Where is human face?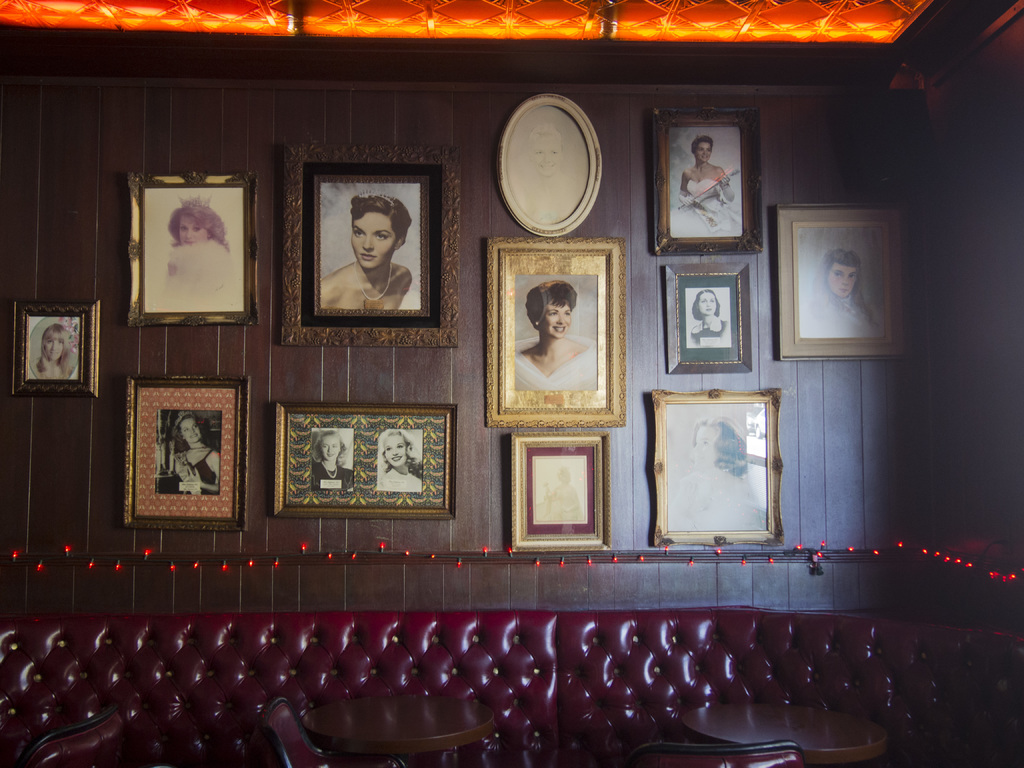
x1=692, y1=145, x2=714, y2=161.
